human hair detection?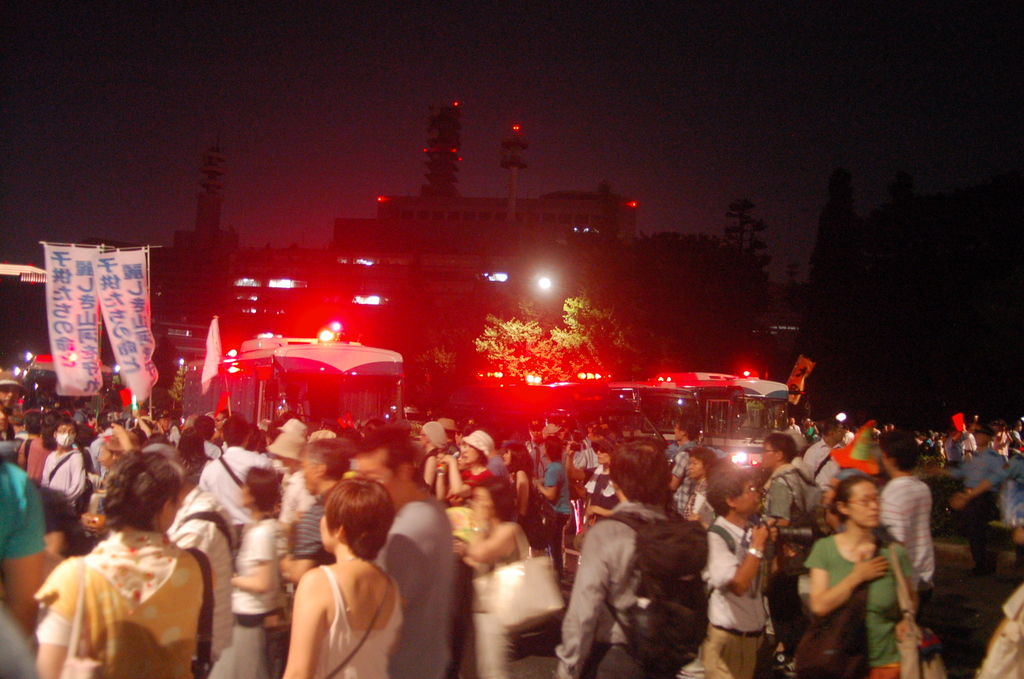
bbox=[52, 420, 79, 436]
